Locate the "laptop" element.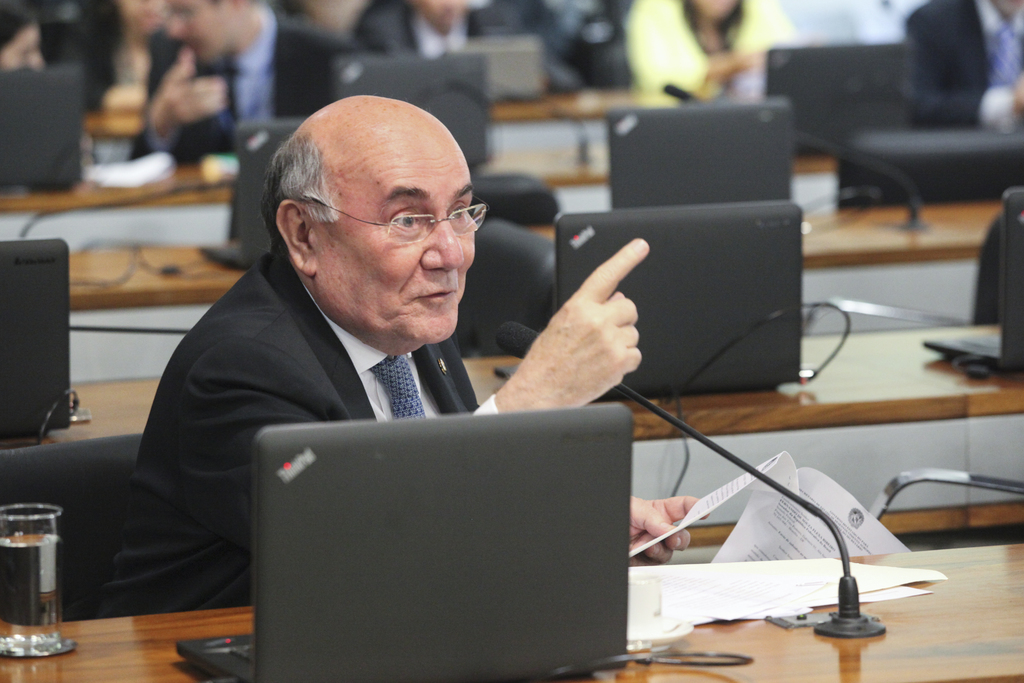
Element bbox: {"x1": 198, "y1": 336, "x2": 651, "y2": 650}.
